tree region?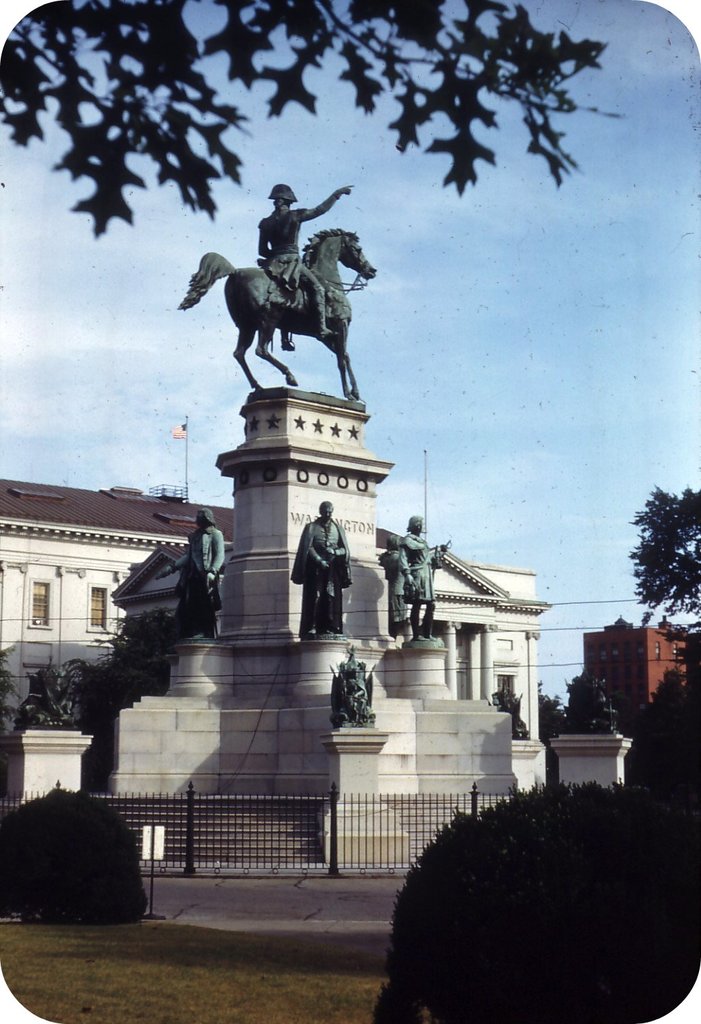
[x1=624, y1=479, x2=700, y2=705]
